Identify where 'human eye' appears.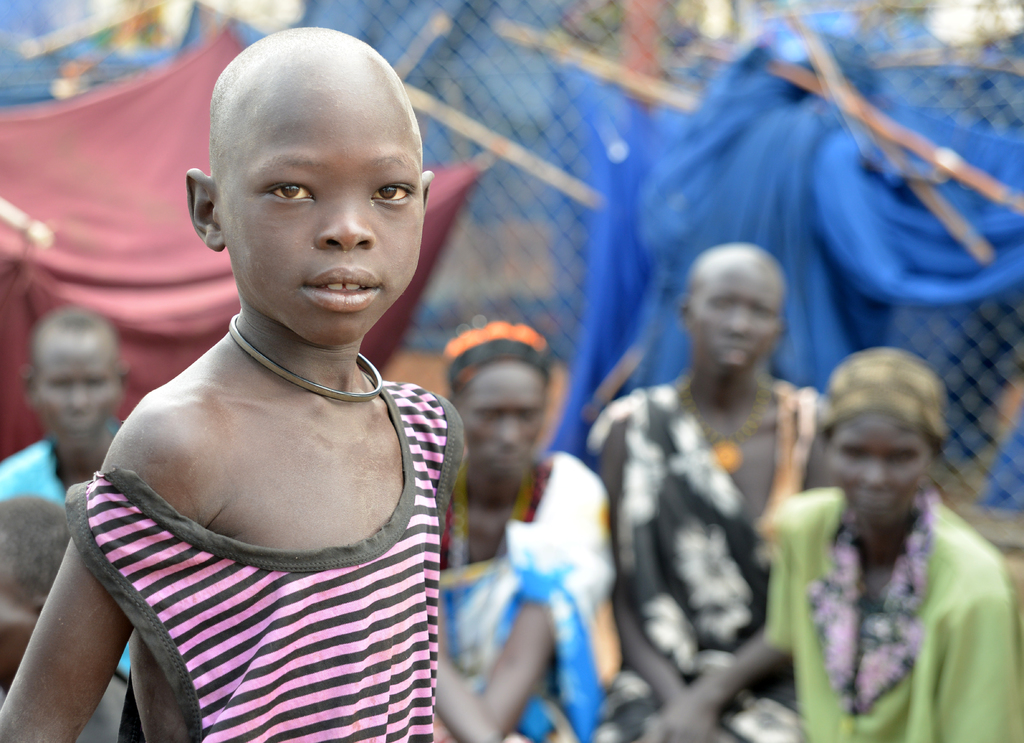
Appears at detection(370, 179, 414, 212).
